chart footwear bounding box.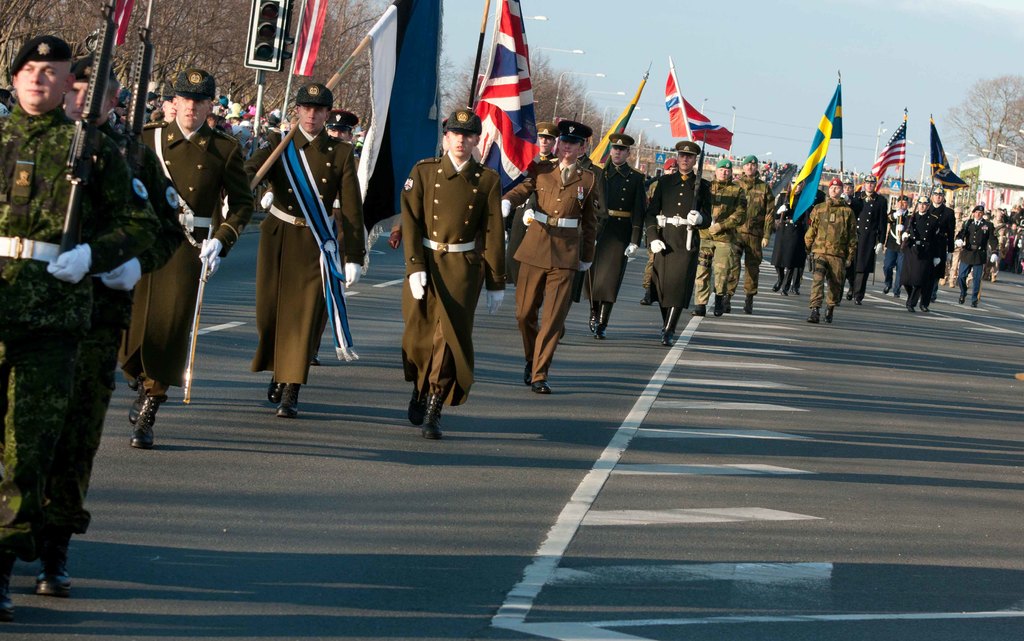
Charted: box(531, 378, 551, 395).
